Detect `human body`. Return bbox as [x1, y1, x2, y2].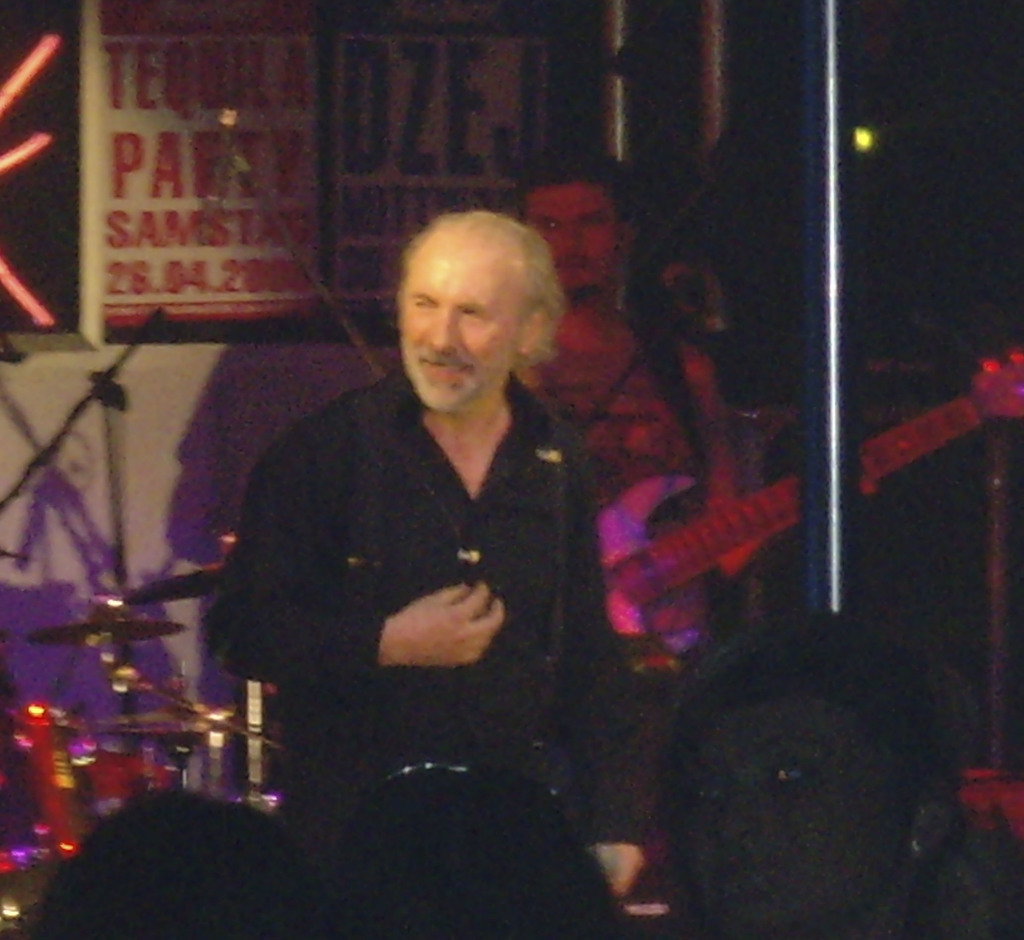
[321, 745, 630, 939].
